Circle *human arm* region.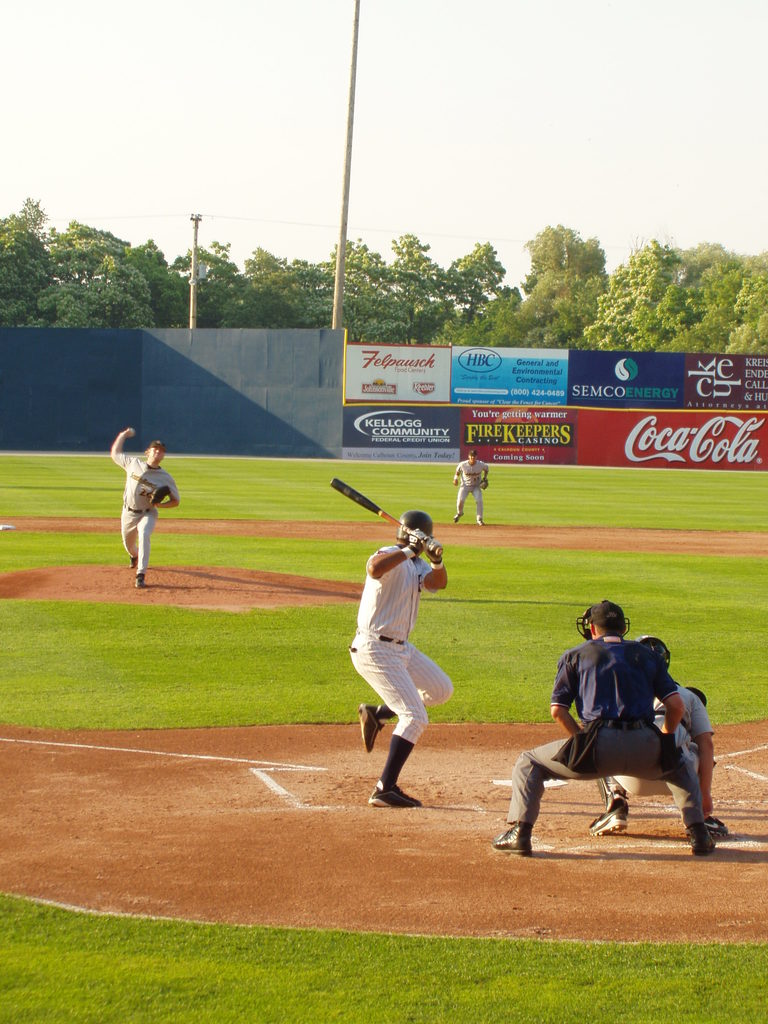
Region: [x1=548, y1=646, x2=583, y2=732].
